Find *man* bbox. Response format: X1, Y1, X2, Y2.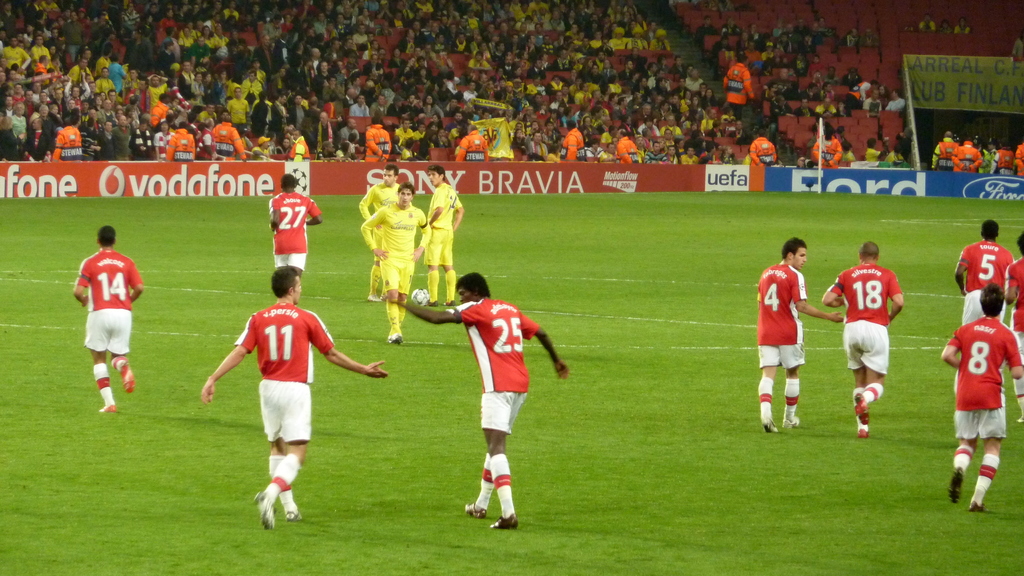
66, 223, 140, 415.
